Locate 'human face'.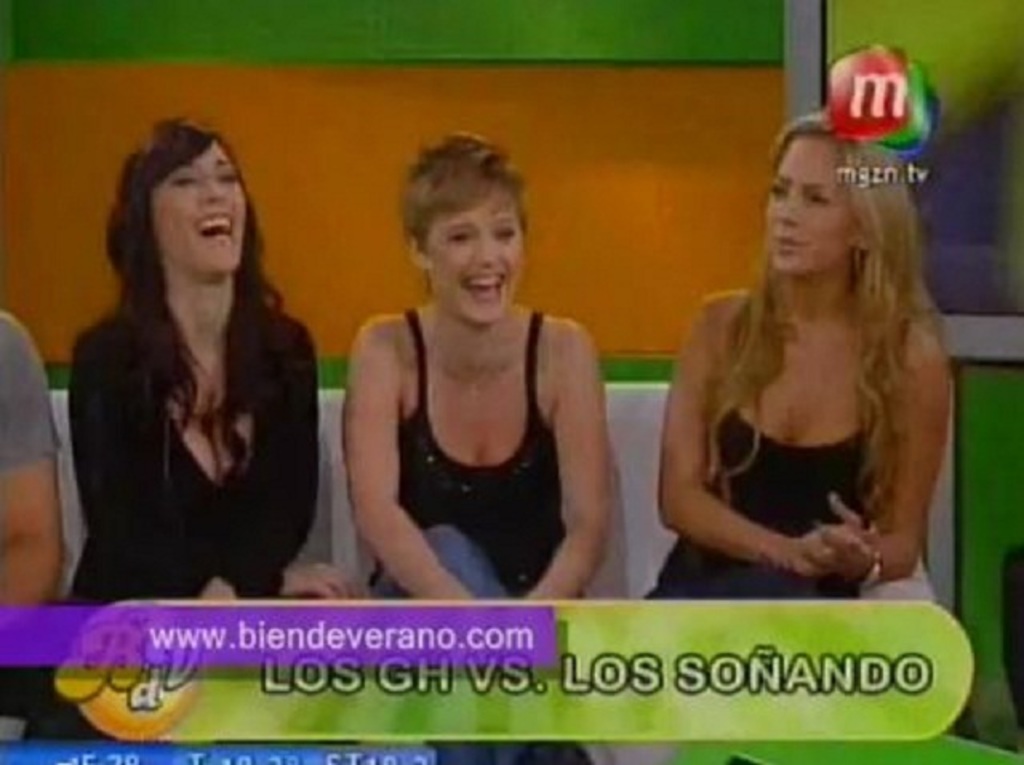
Bounding box: (766,139,853,272).
